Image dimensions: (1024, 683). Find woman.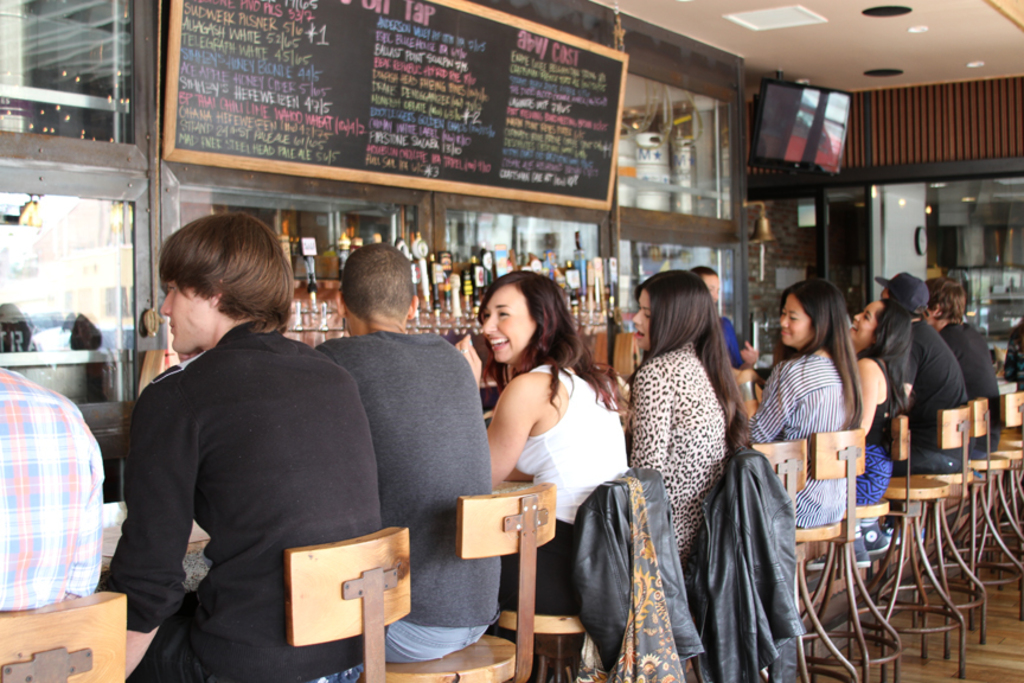
744,280,869,530.
